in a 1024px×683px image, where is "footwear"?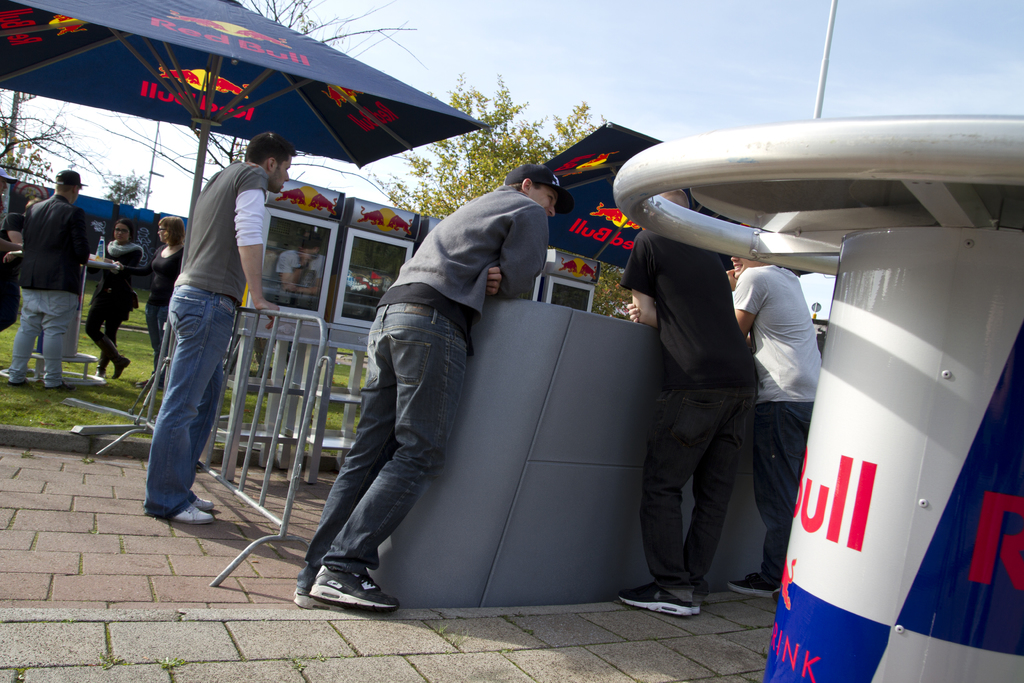
left=171, top=506, right=212, bottom=528.
